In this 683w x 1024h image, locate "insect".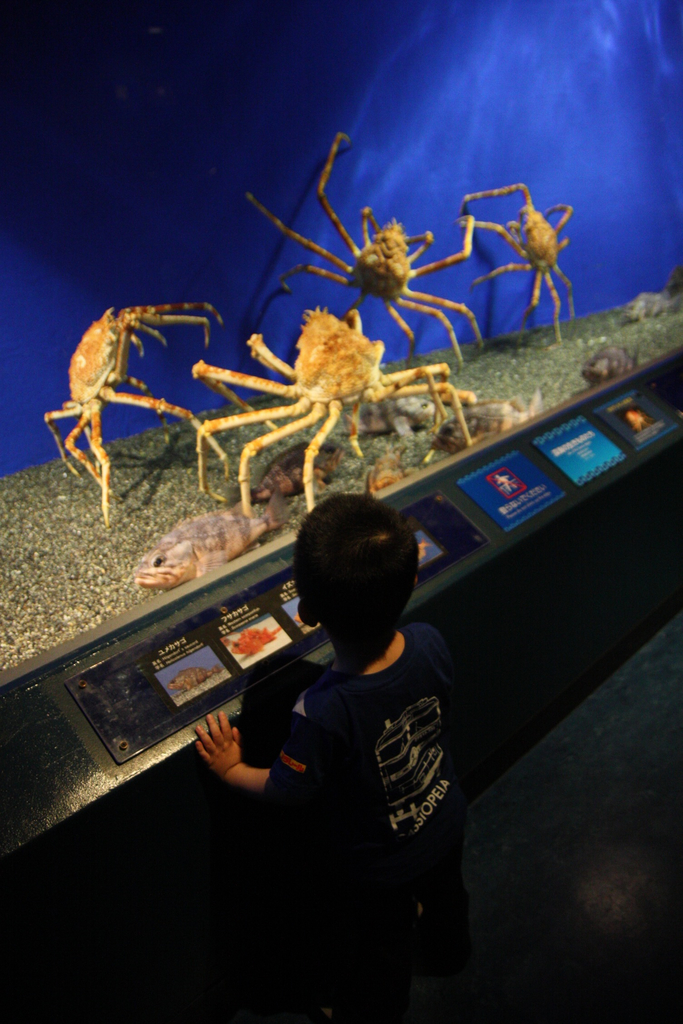
Bounding box: select_region(459, 184, 576, 334).
